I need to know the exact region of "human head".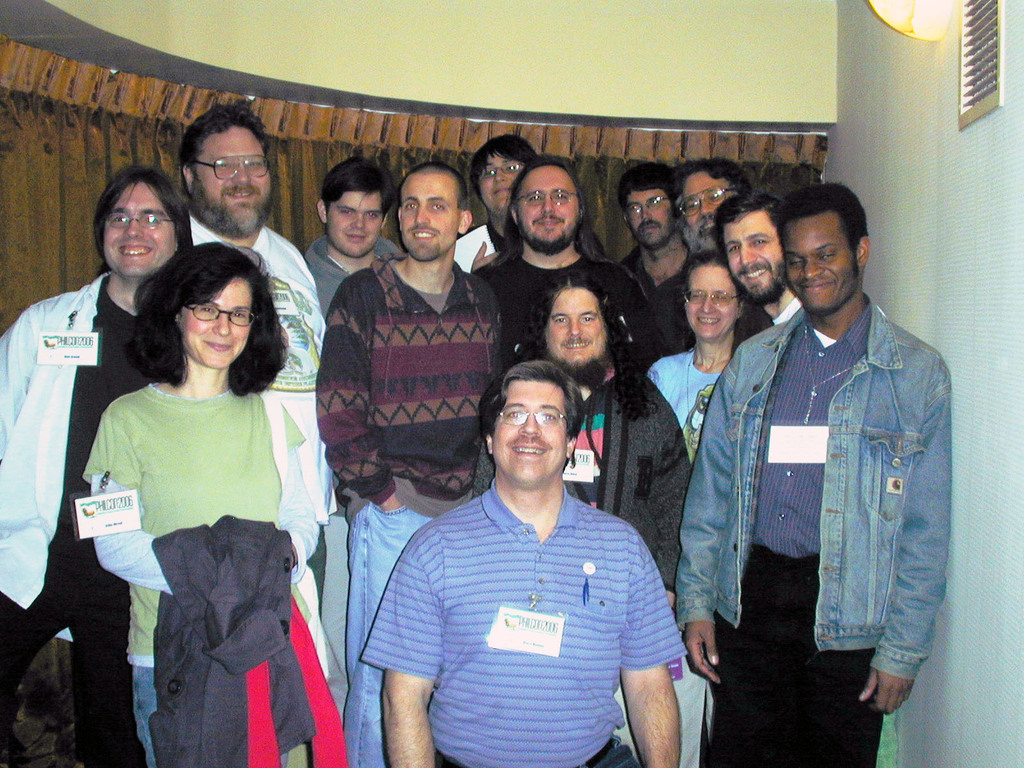
Region: BBox(674, 154, 748, 253).
